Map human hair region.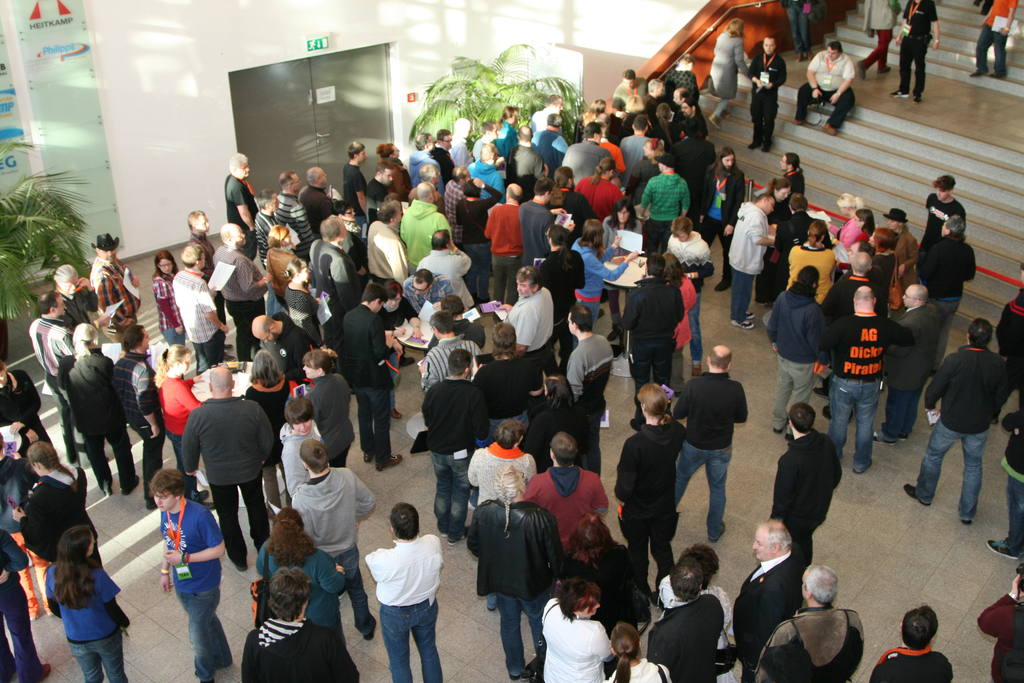
Mapped to box(681, 541, 721, 589).
